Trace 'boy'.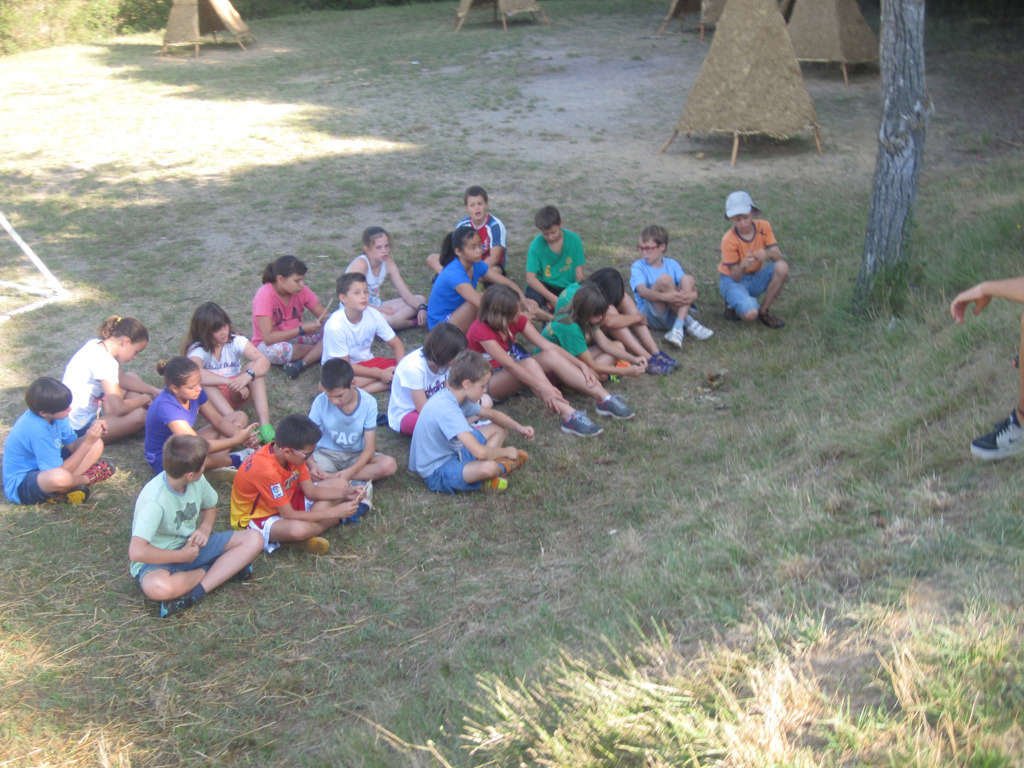
Traced to <box>631,228,714,348</box>.
